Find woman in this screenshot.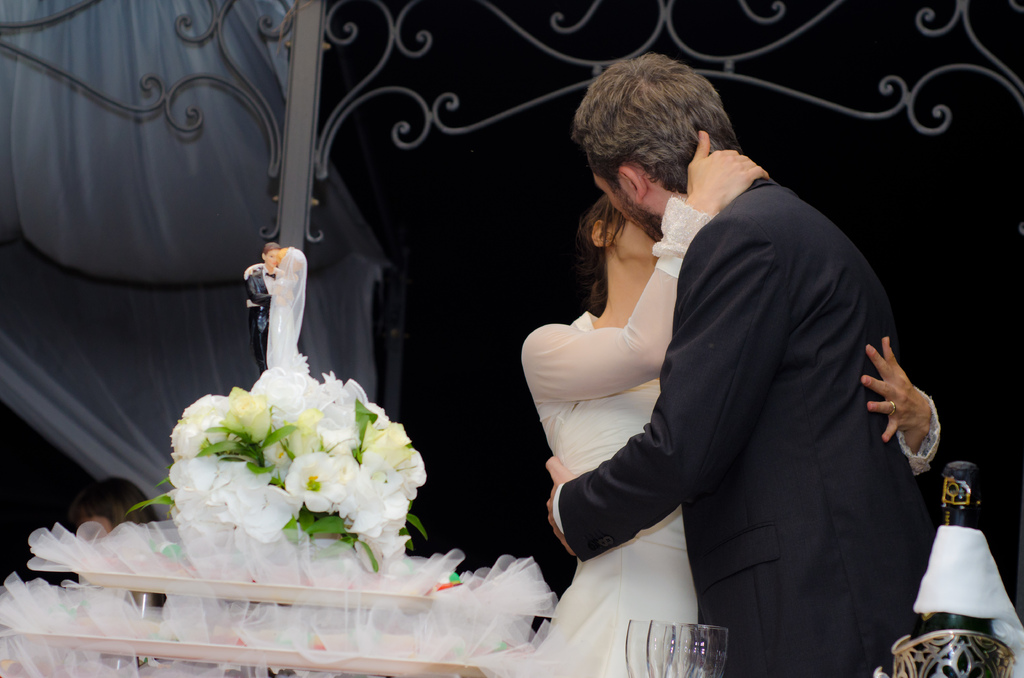
The bounding box for woman is bbox=[73, 474, 163, 605].
